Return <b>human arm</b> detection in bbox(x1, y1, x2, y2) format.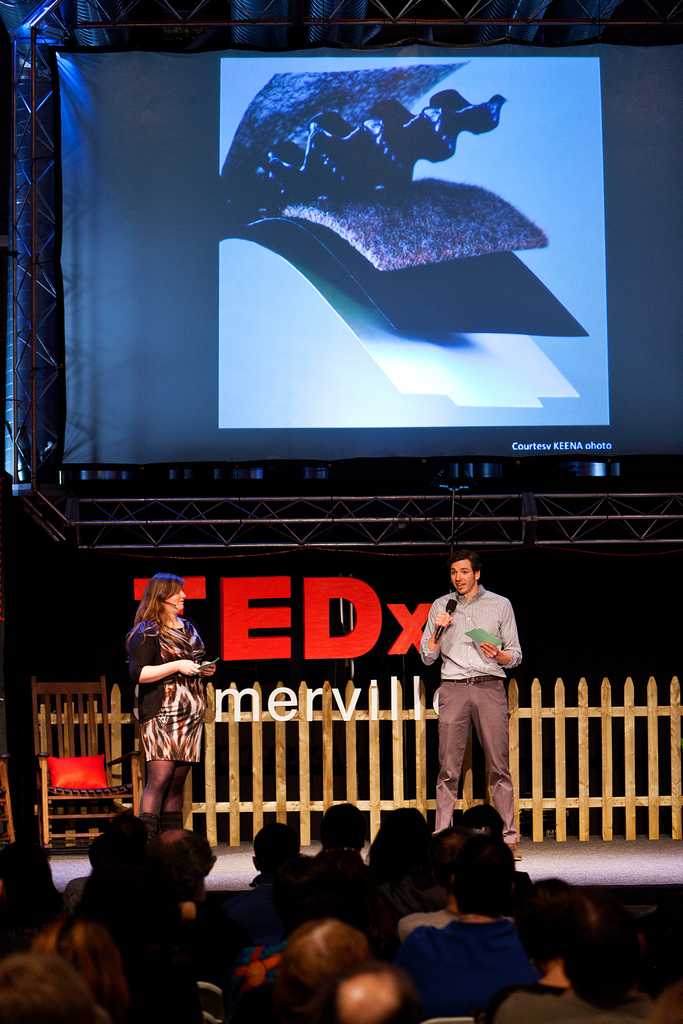
bbox(403, 922, 438, 982).
